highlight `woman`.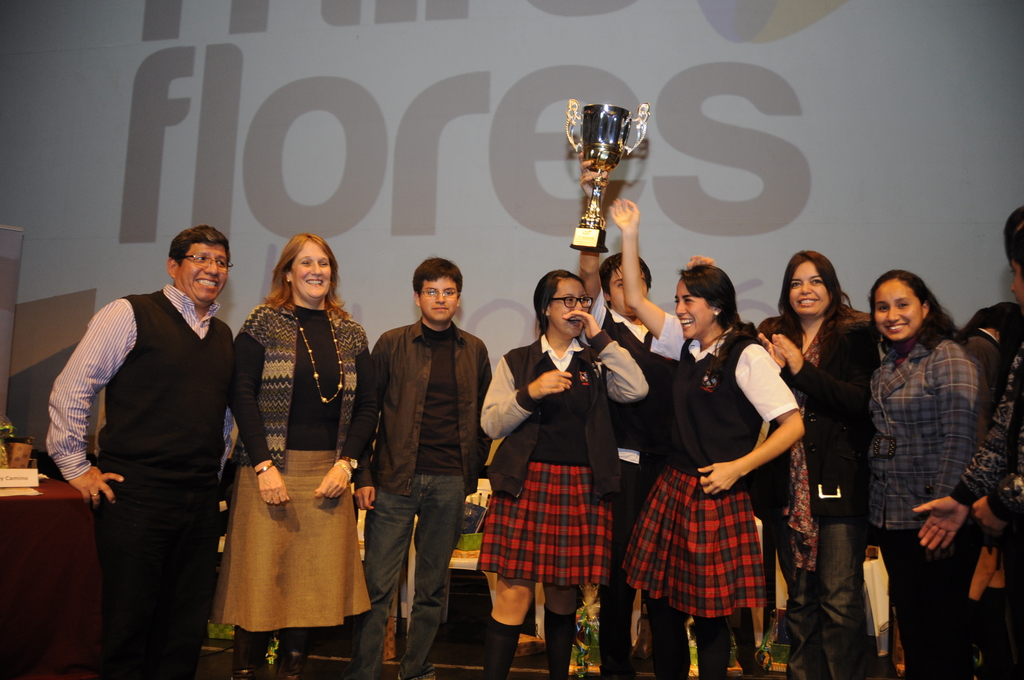
Highlighted region: detection(855, 255, 989, 679).
